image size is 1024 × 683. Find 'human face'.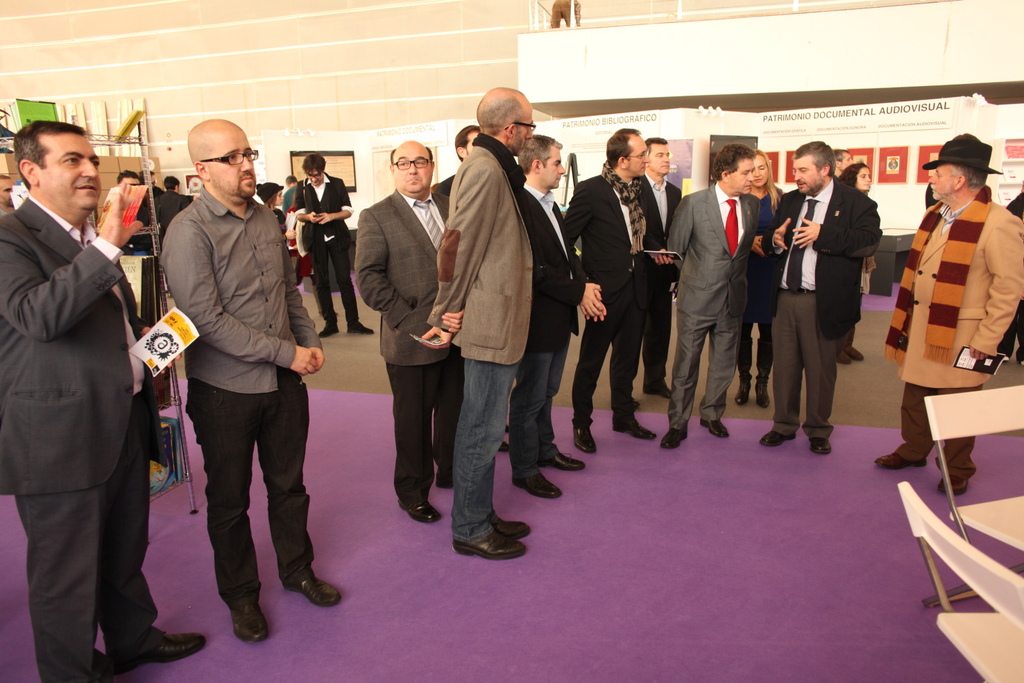
(x1=278, y1=189, x2=285, y2=206).
